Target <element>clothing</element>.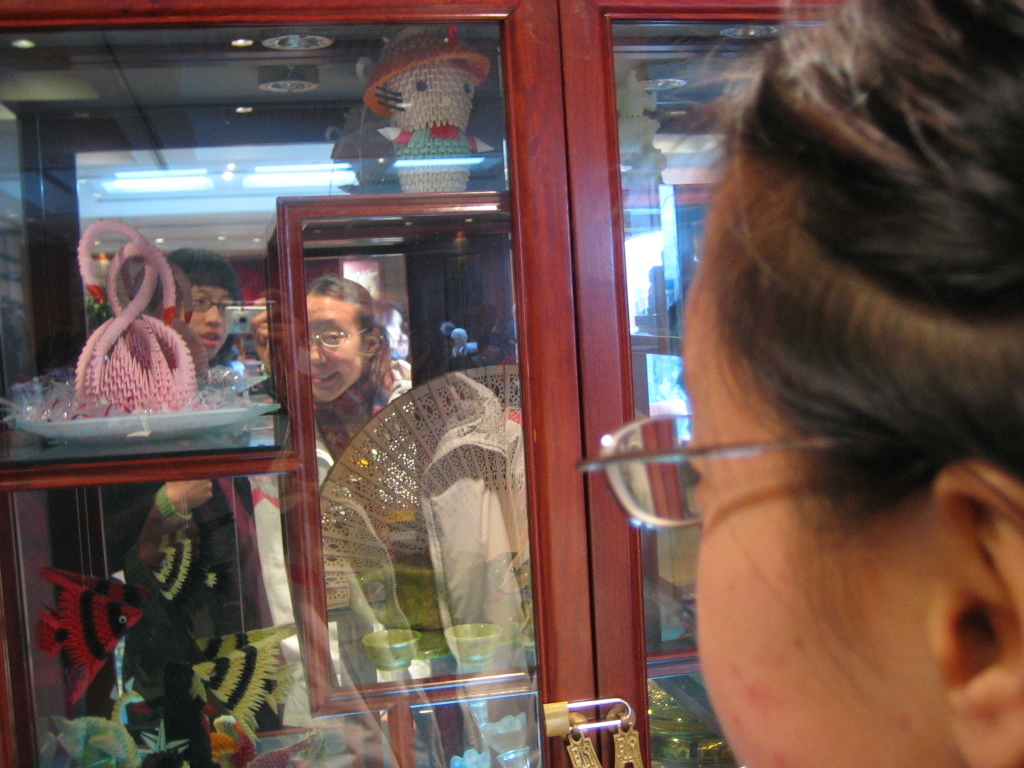
Target region: region(237, 373, 282, 397).
